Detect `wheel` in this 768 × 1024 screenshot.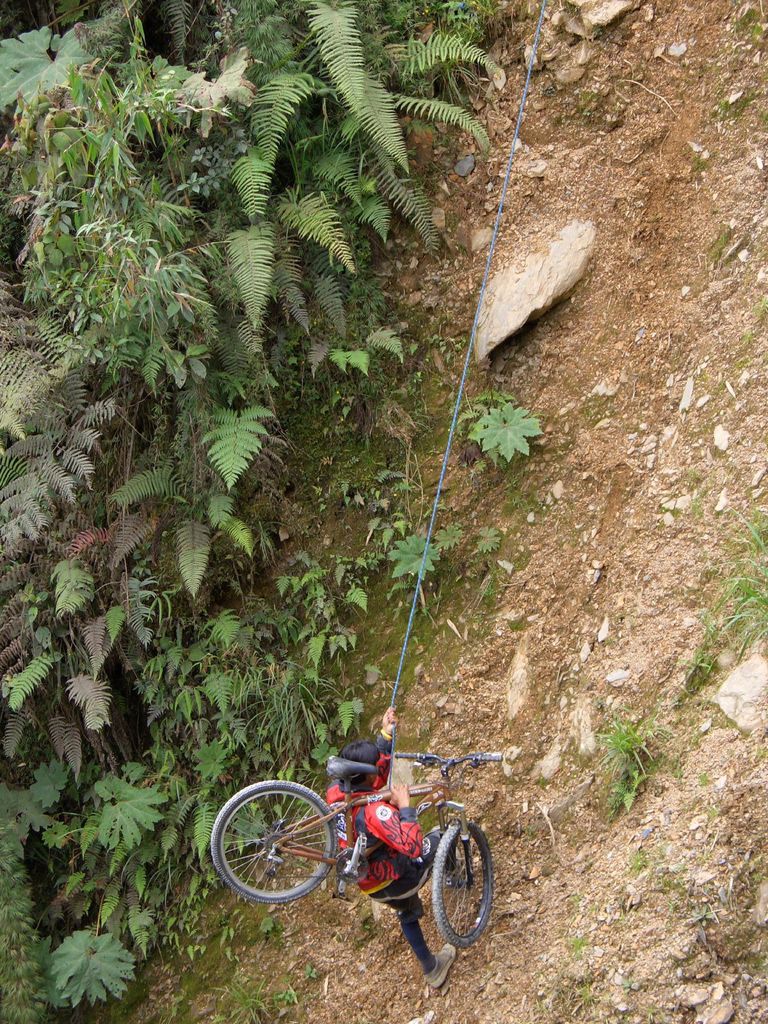
Detection: bbox=(432, 821, 504, 954).
